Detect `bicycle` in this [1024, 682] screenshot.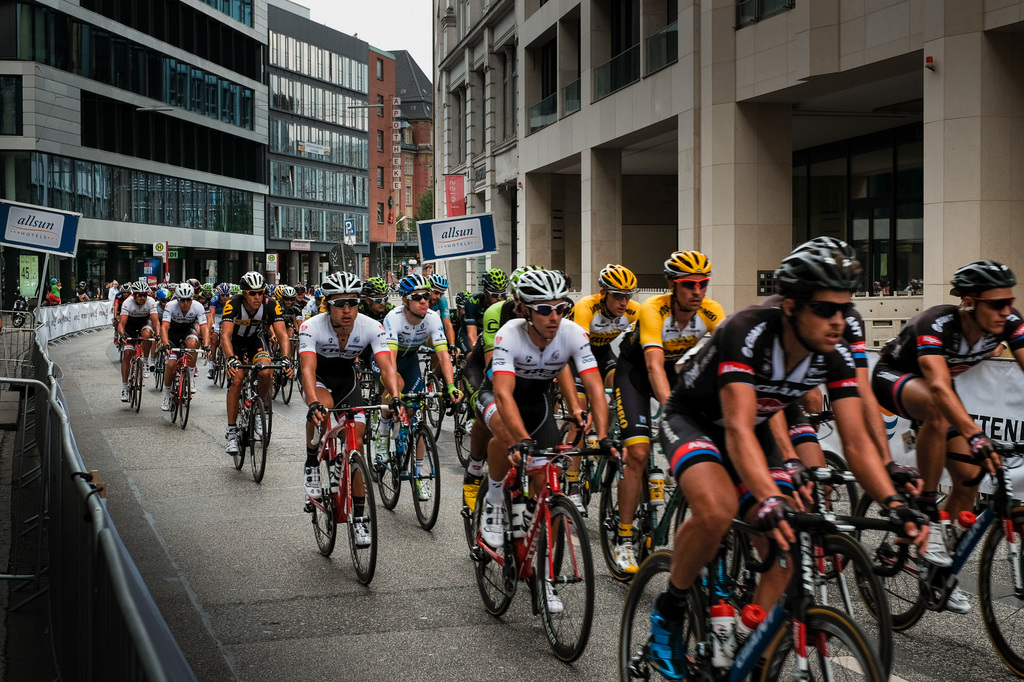
Detection: rect(724, 404, 860, 577).
